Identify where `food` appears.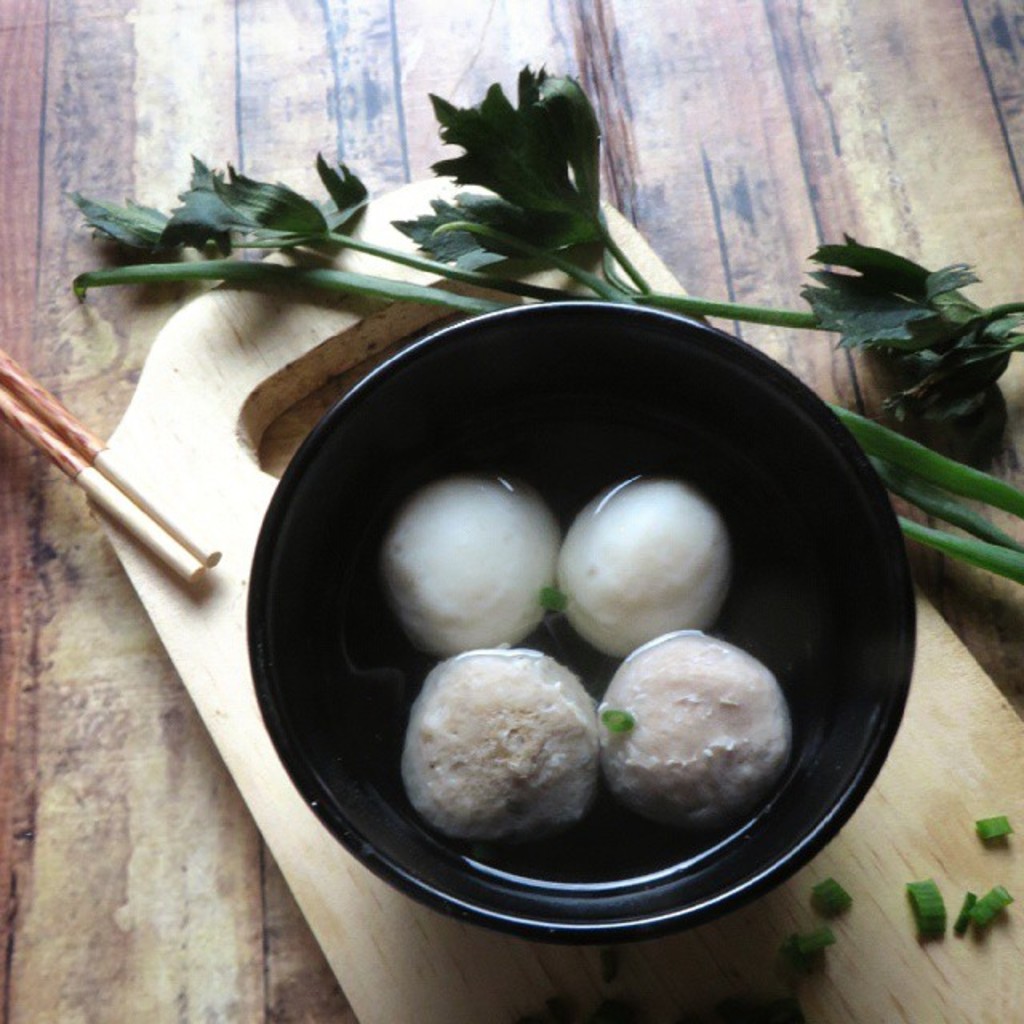
Appears at <region>376, 477, 562, 645</region>.
